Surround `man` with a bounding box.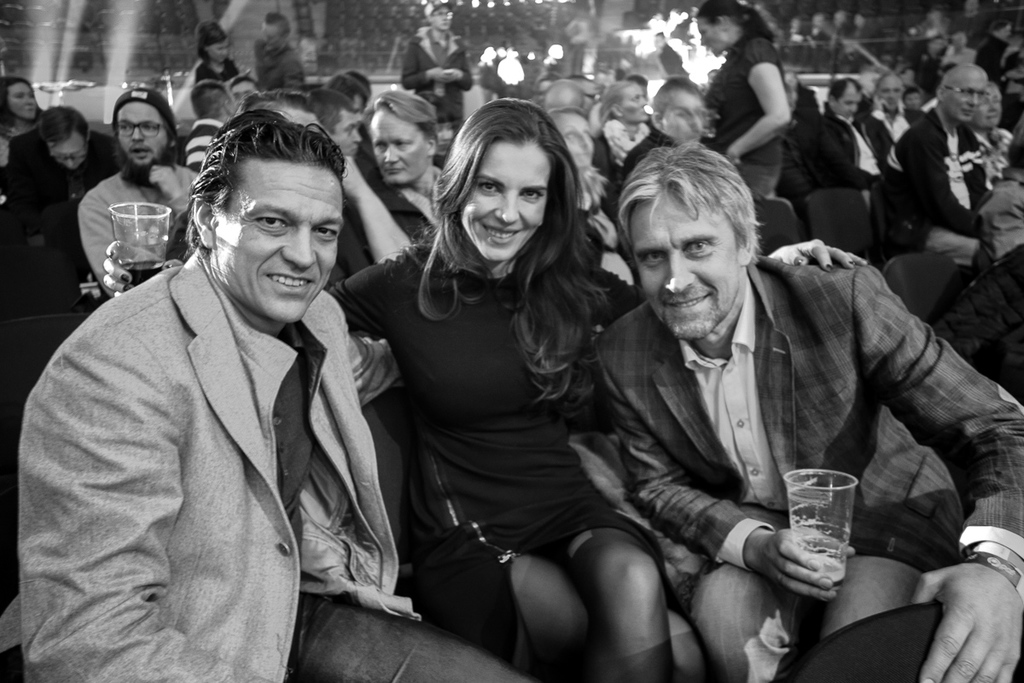
(left=893, top=67, right=1023, bottom=394).
